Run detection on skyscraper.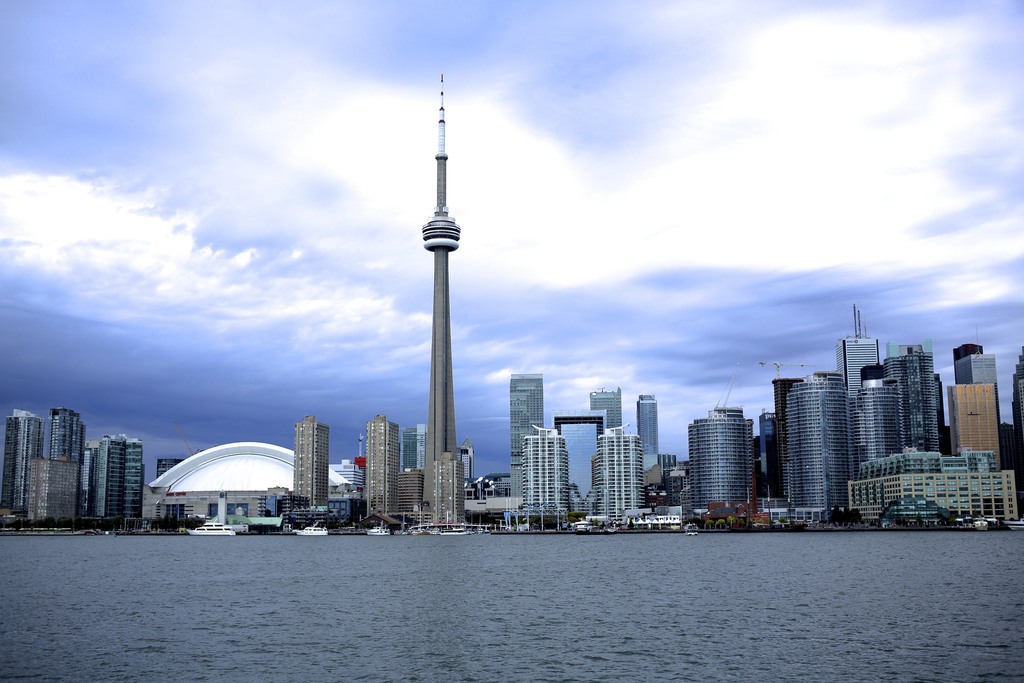
Result: <bbox>47, 406, 87, 474</bbox>.
